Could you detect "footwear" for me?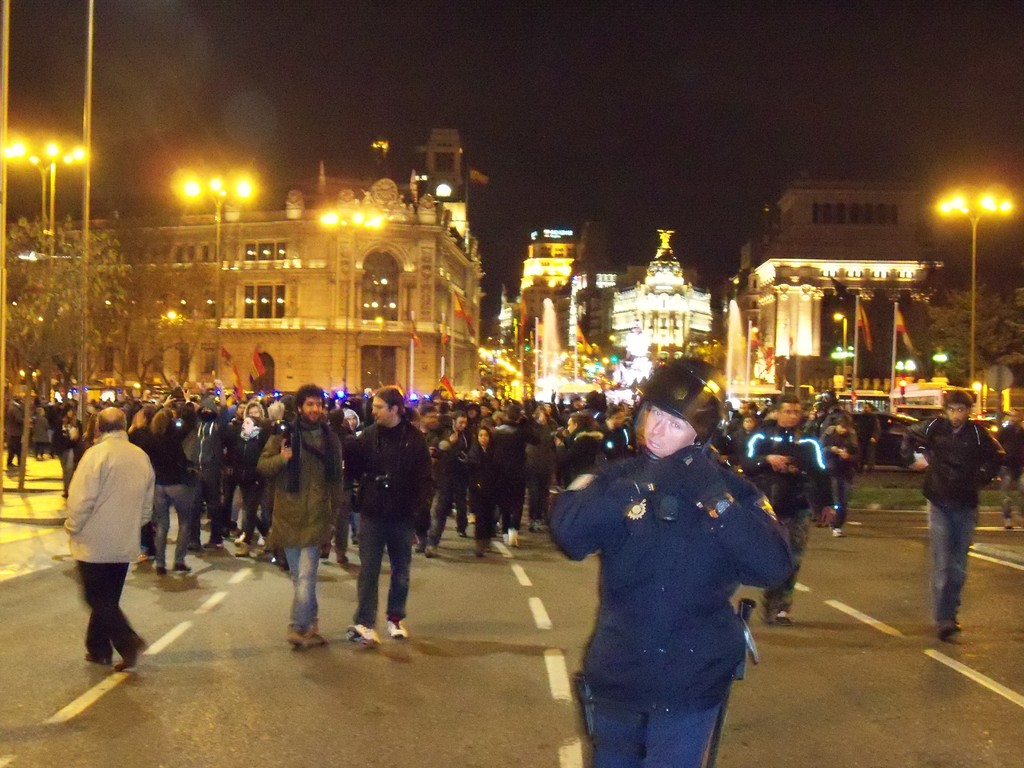
Detection result: box=[344, 623, 379, 645].
